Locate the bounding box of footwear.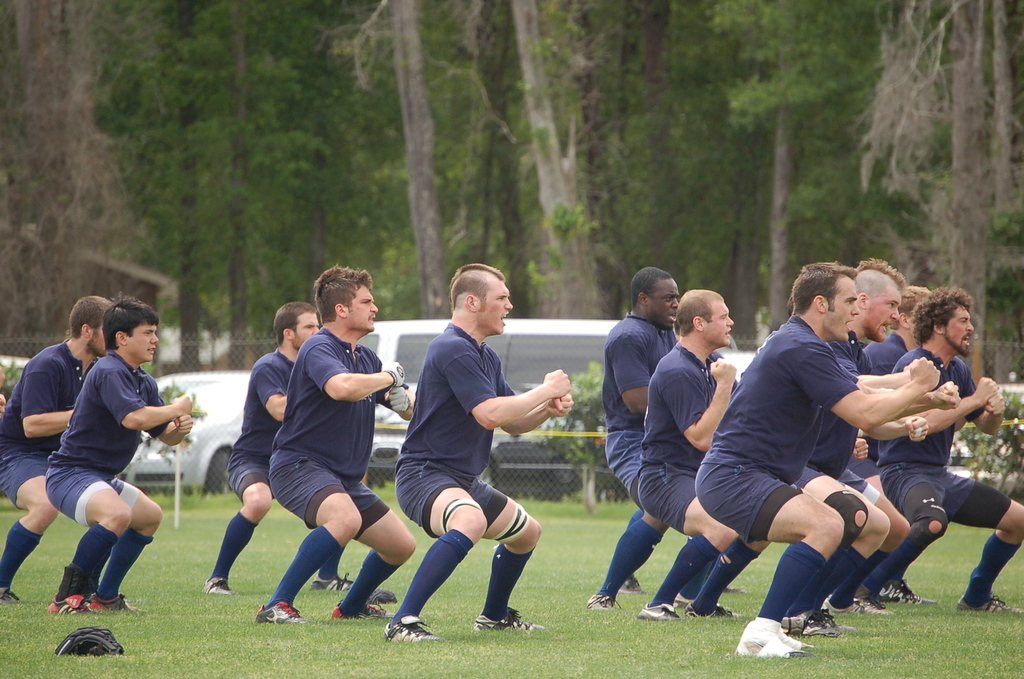
Bounding box: BBox(956, 594, 1022, 612).
